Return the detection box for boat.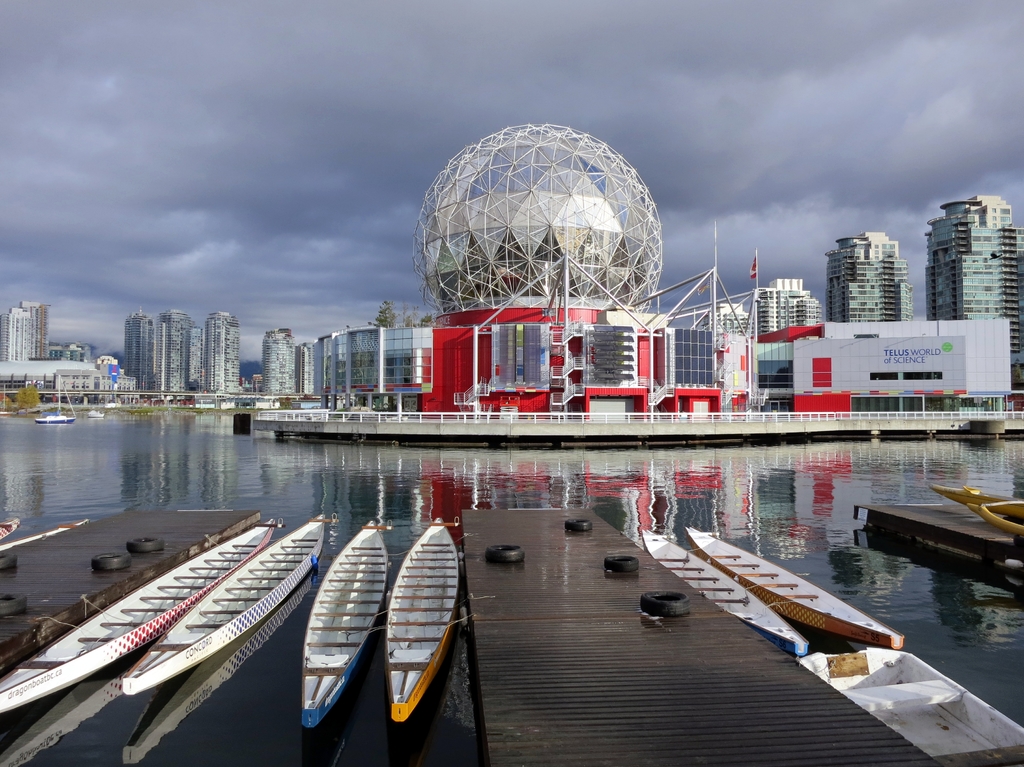
bbox=[369, 531, 475, 739].
